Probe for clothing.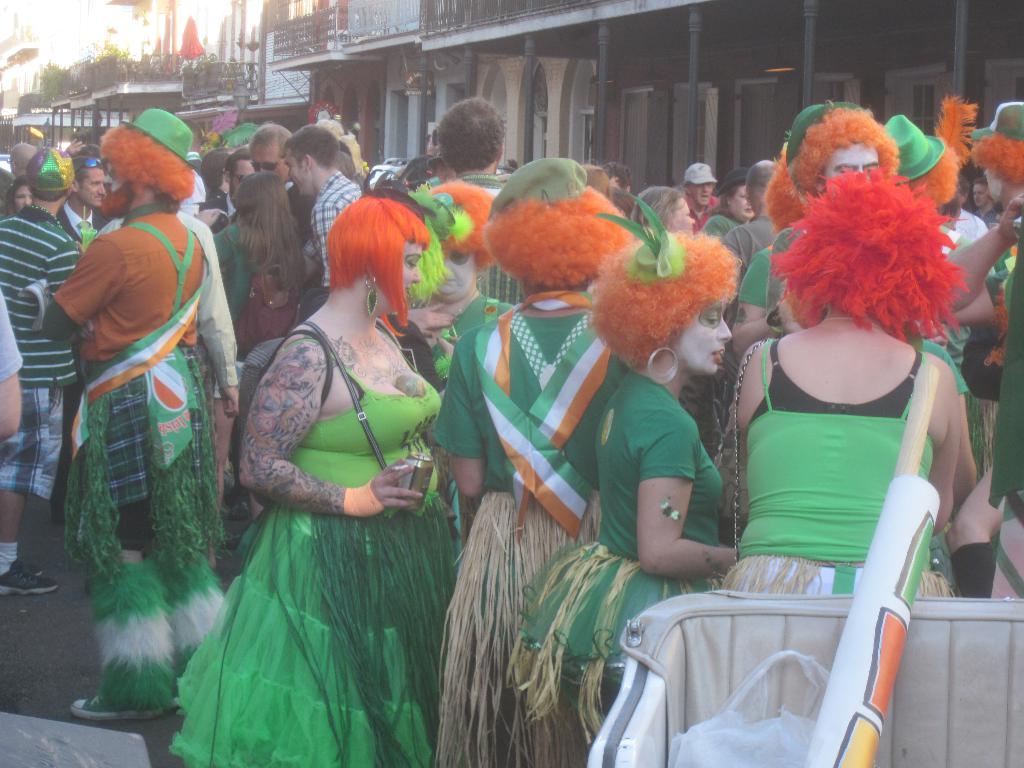
Probe result: bbox=(718, 338, 963, 595).
